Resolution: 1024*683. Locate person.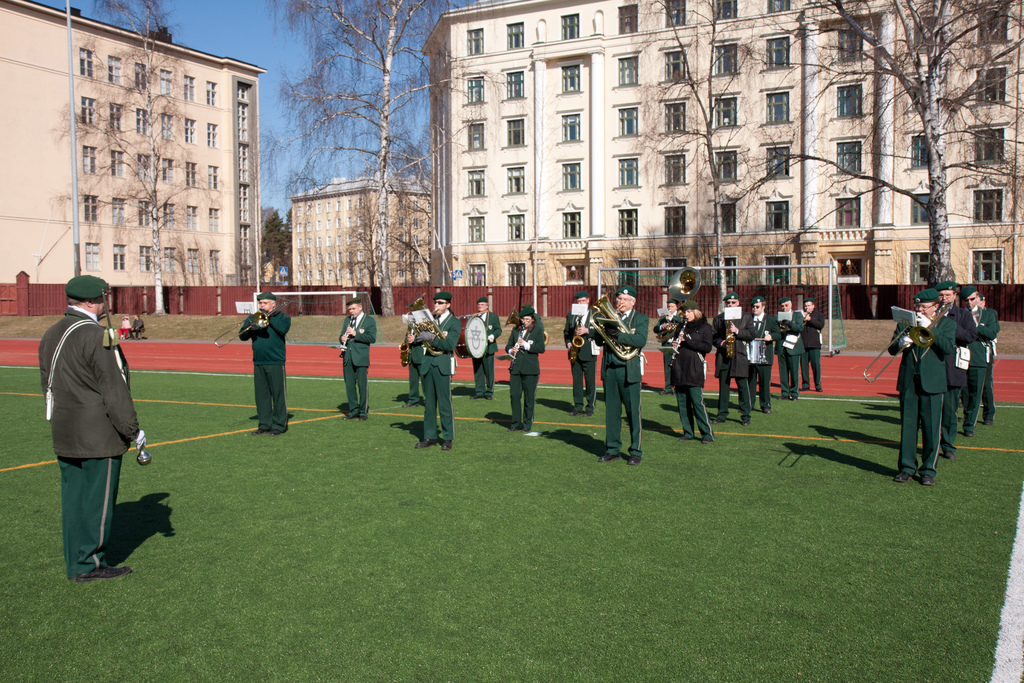
detection(709, 294, 751, 419).
